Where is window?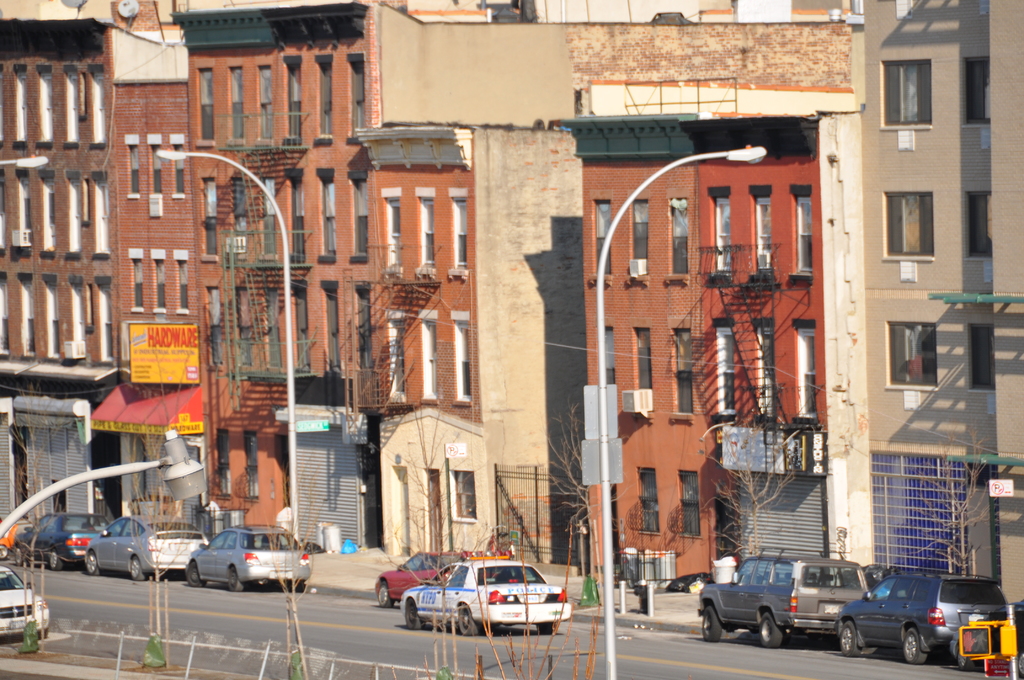
<box>342,47,376,134</box>.
